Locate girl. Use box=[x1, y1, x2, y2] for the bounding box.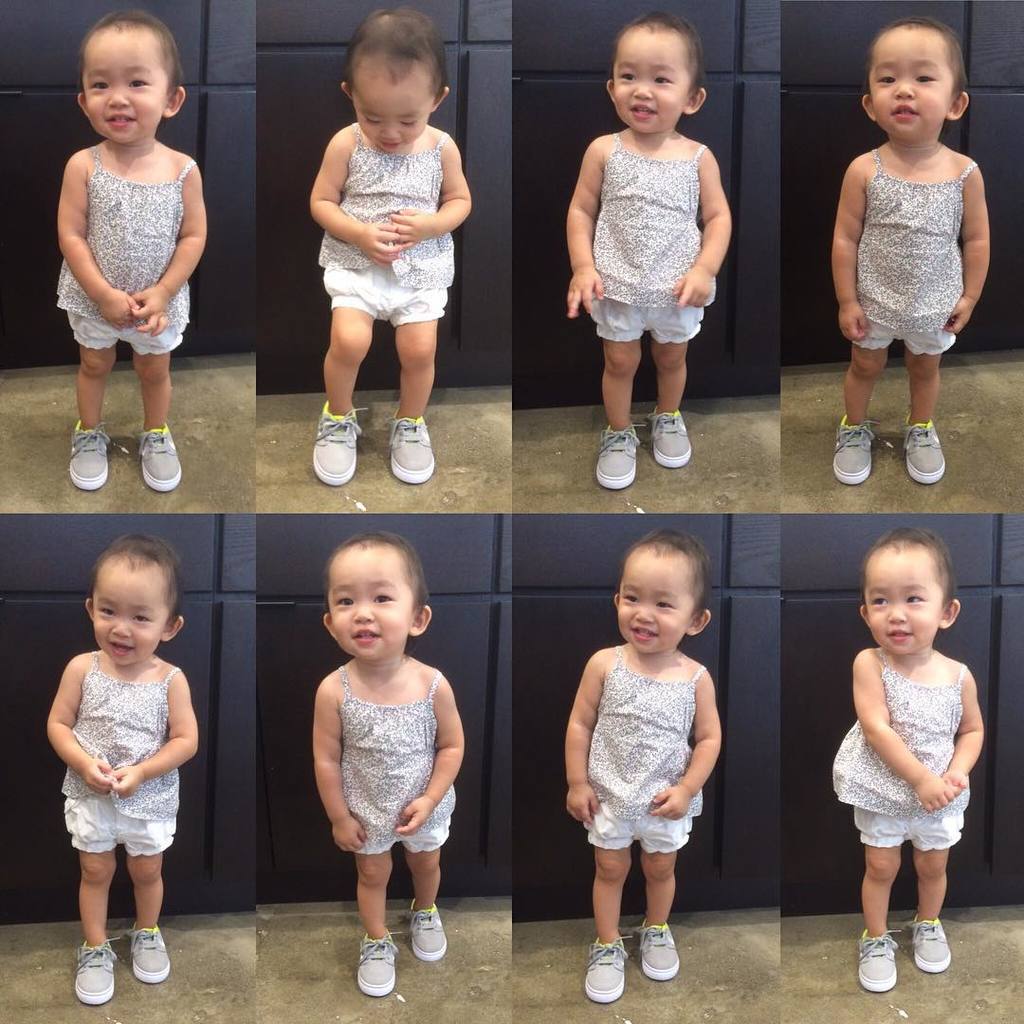
box=[565, 535, 720, 1008].
